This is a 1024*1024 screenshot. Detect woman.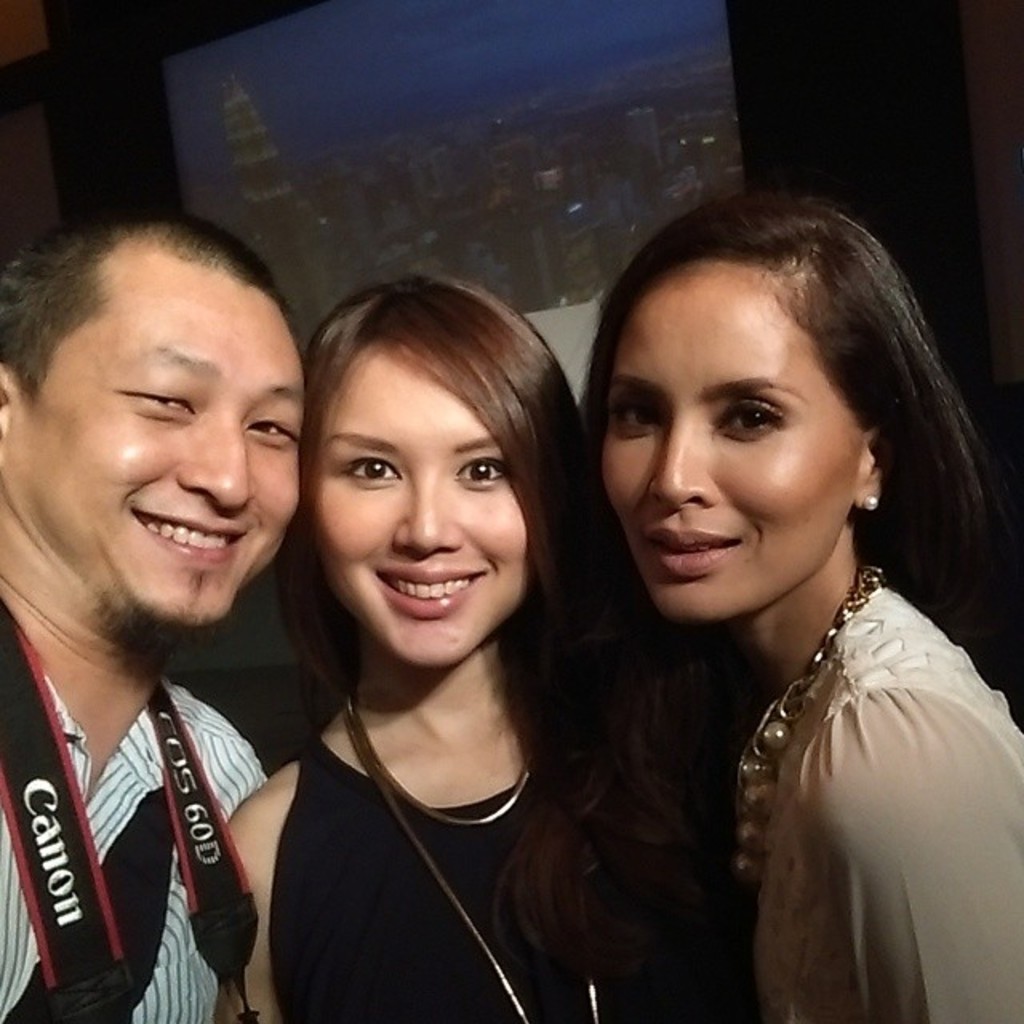
left=538, top=200, right=1023, bottom=1016.
